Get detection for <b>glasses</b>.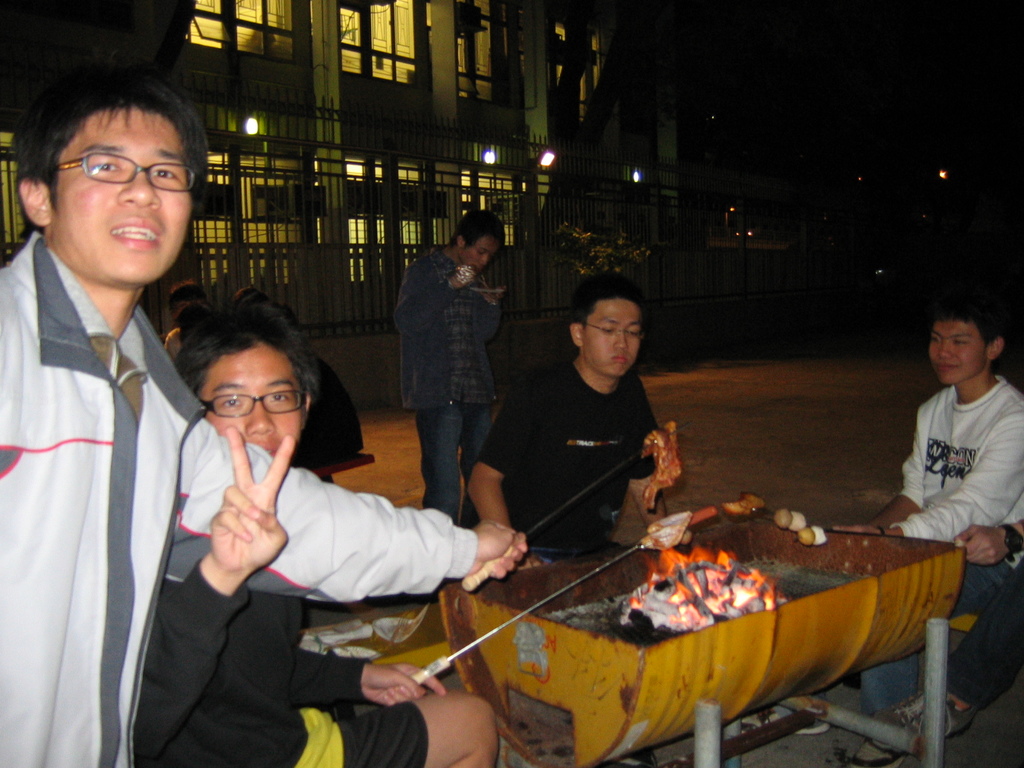
Detection: [584, 323, 644, 341].
